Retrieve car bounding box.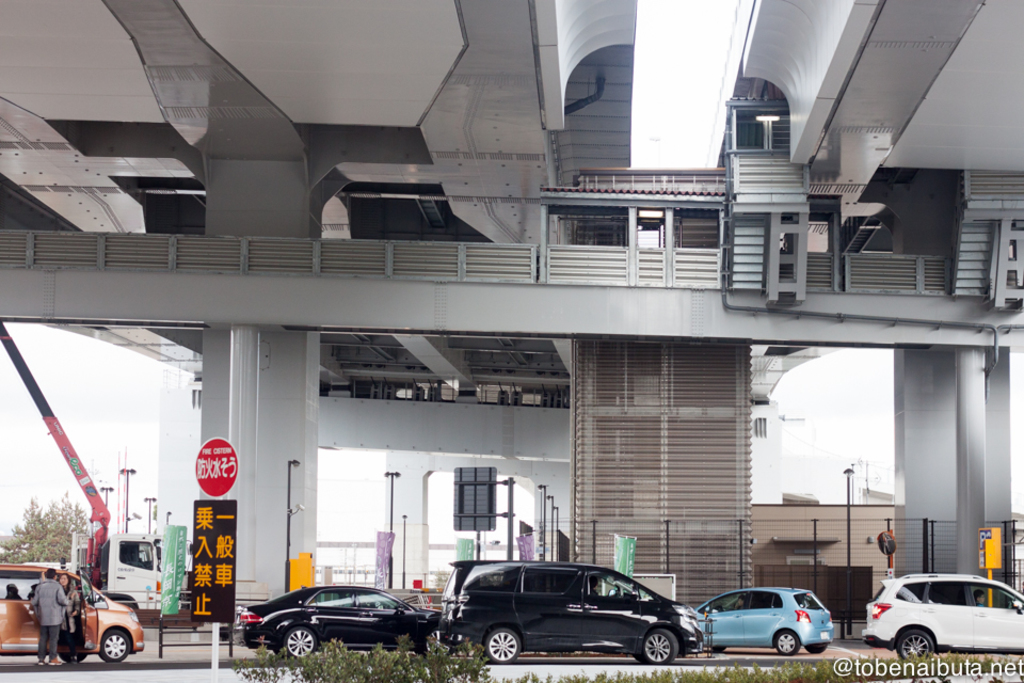
Bounding box: bbox=[241, 586, 437, 655].
